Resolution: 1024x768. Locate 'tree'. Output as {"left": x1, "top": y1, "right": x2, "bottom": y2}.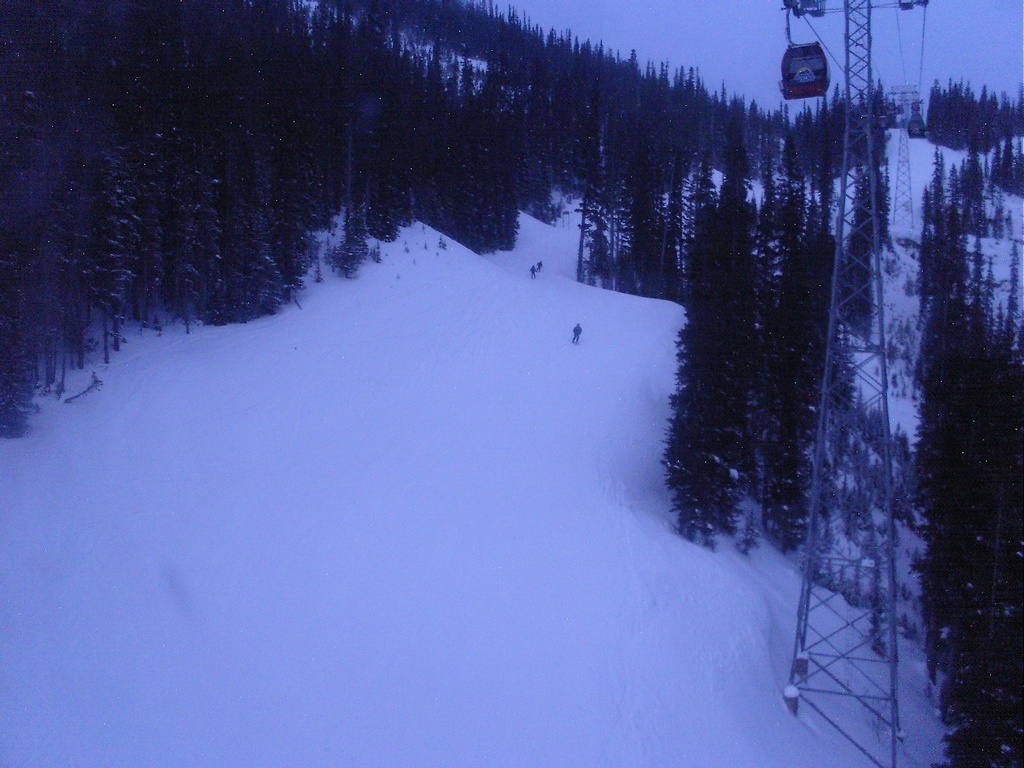
{"left": 216, "top": 0, "right": 285, "bottom": 314}.
